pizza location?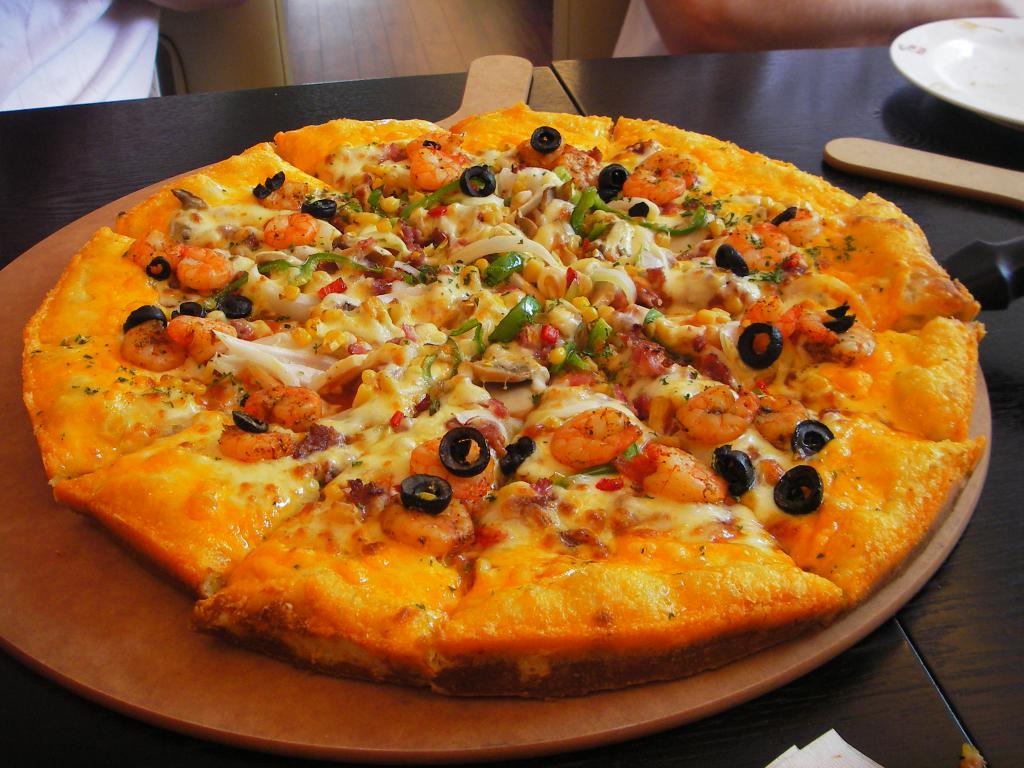
207,364,509,669
